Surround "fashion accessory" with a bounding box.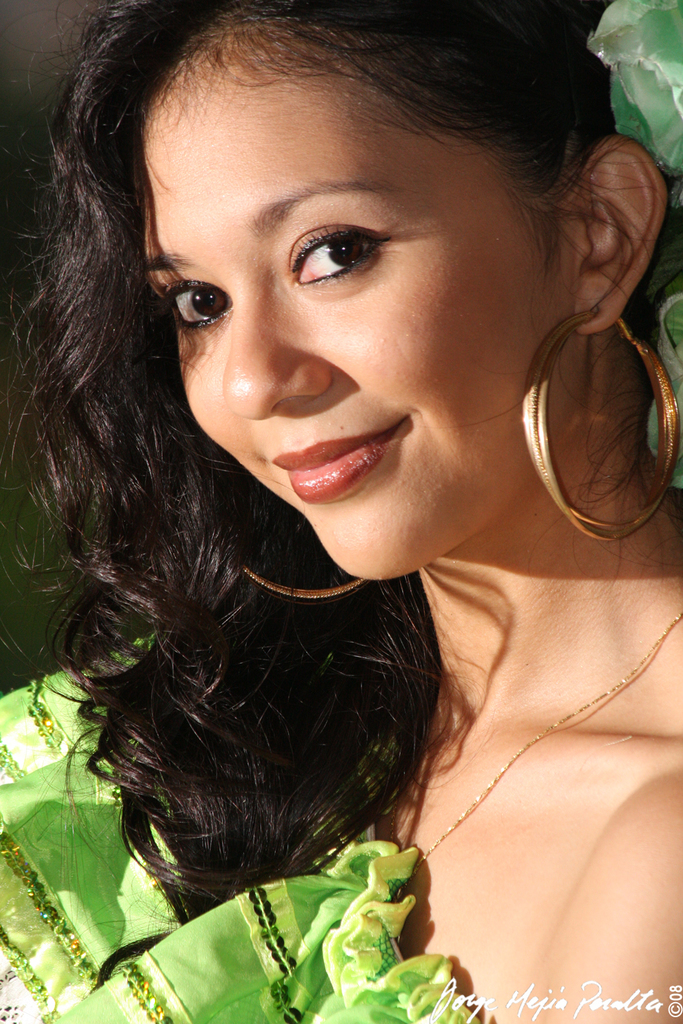
(left=520, top=302, right=682, bottom=544).
